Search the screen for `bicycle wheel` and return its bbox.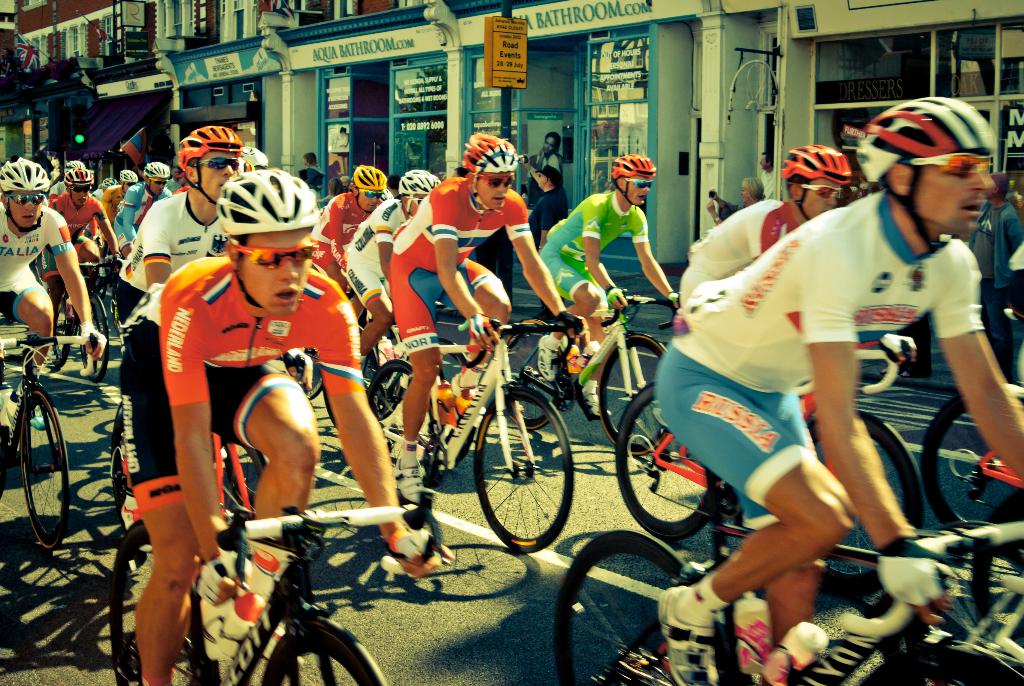
Found: 109 516 202 685.
